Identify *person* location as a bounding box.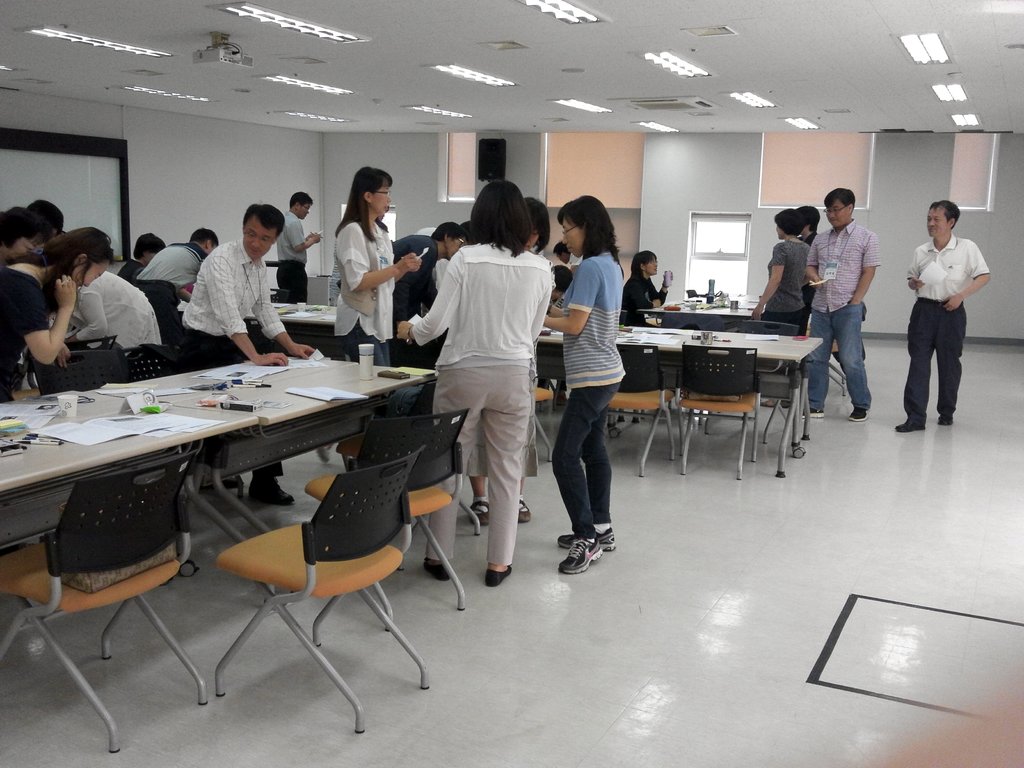
left=275, top=198, right=316, bottom=298.
